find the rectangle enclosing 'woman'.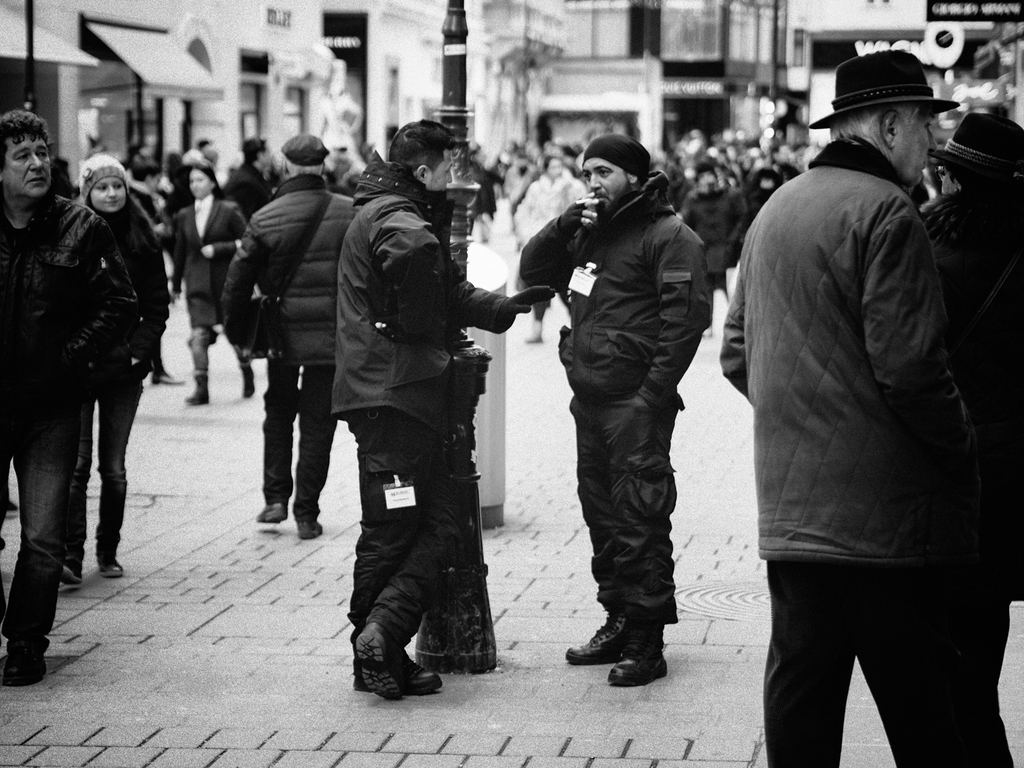
[x1=514, y1=156, x2=580, y2=352].
